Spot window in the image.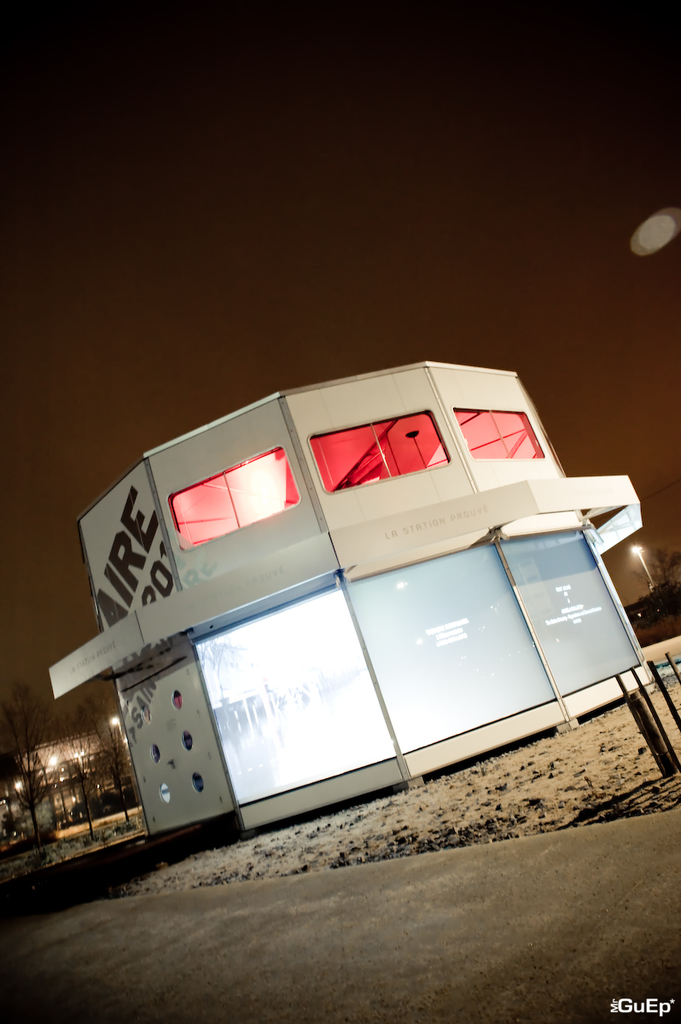
window found at rect(452, 405, 546, 458).
